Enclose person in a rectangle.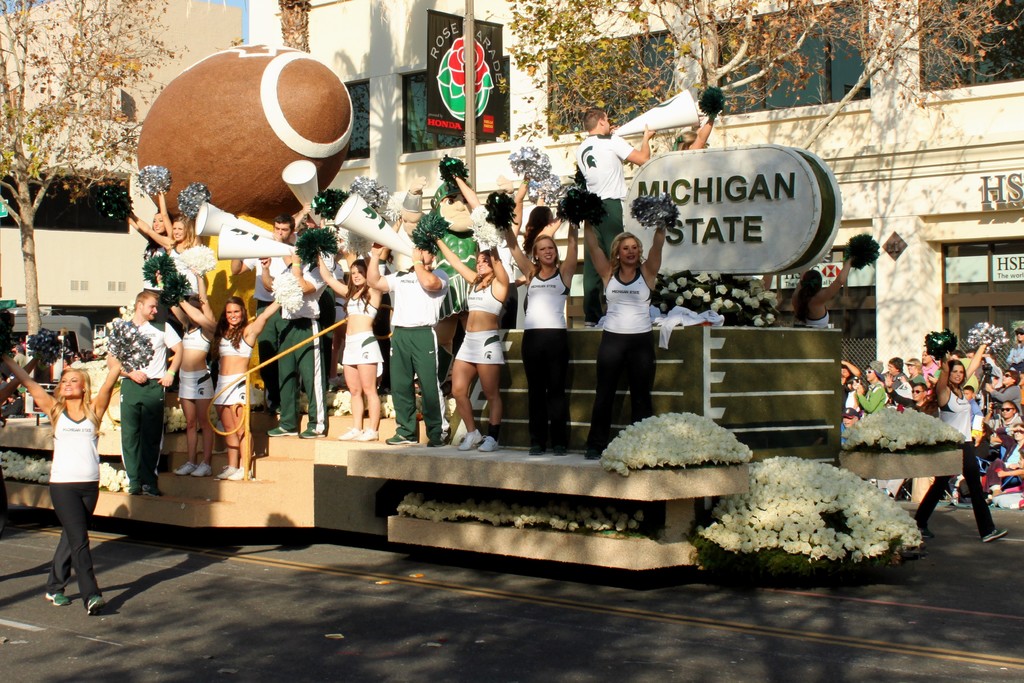
bbox=[150, 189, 170, 233].
